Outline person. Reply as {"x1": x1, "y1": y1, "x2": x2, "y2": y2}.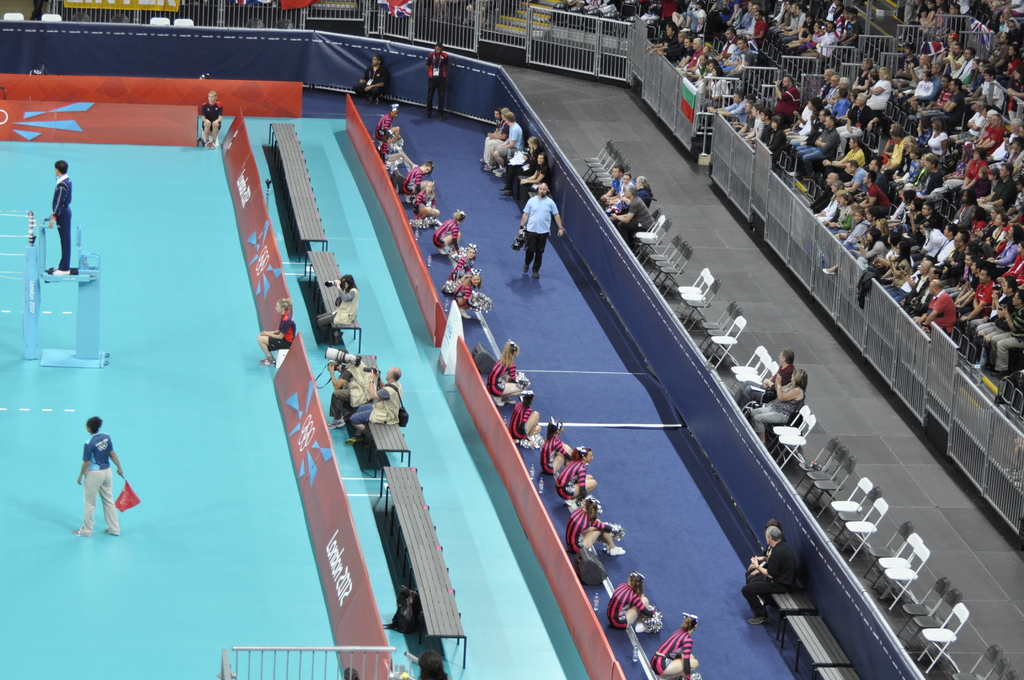
{"x1": 428, "y1": 208, "x2": 464, "y2": 253}.
